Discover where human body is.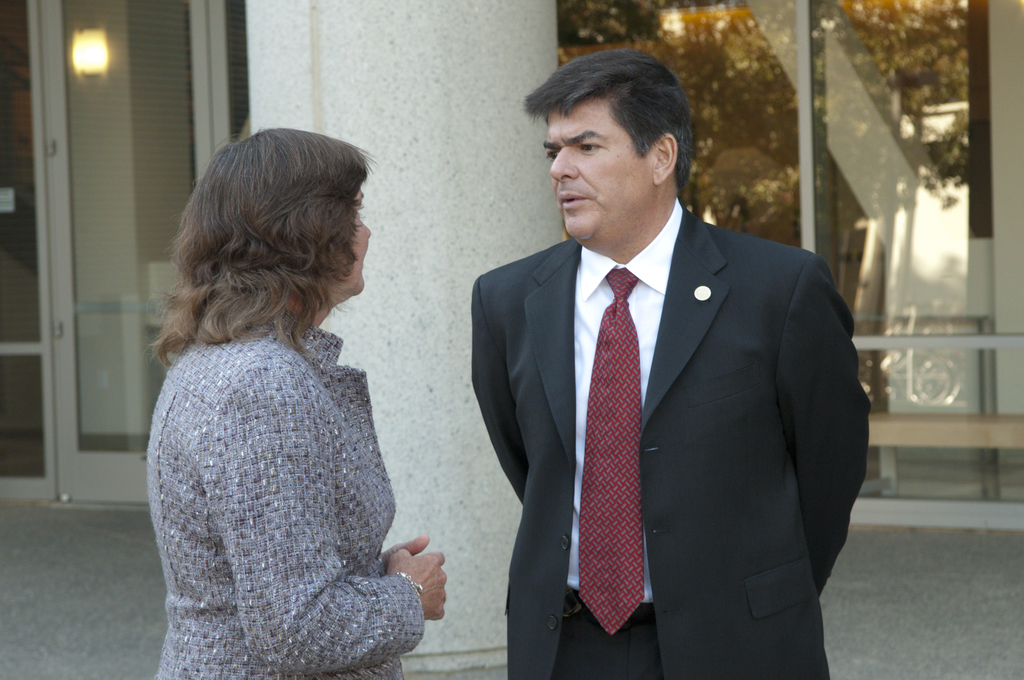
Discovered at l=472, t=218, r=866, b=679.
